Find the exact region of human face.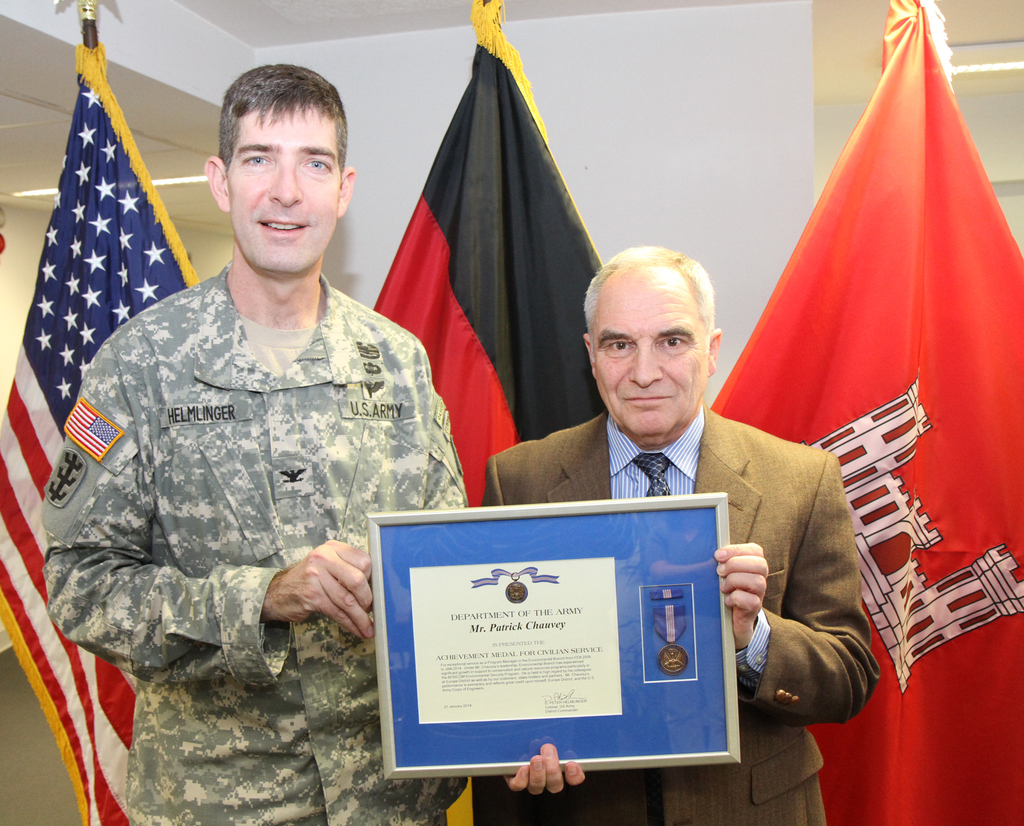
Exact region: bbox=[594, 265, 707, 441].
